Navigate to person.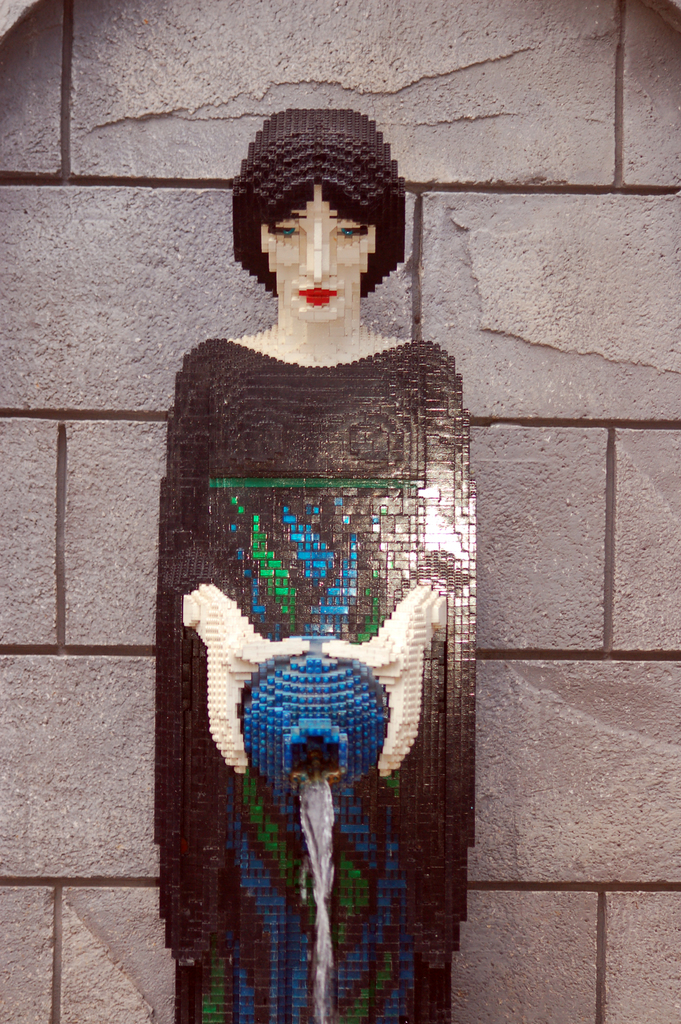
Navigation target: [x1=165, y1=136, x2=480, y2=1023].
